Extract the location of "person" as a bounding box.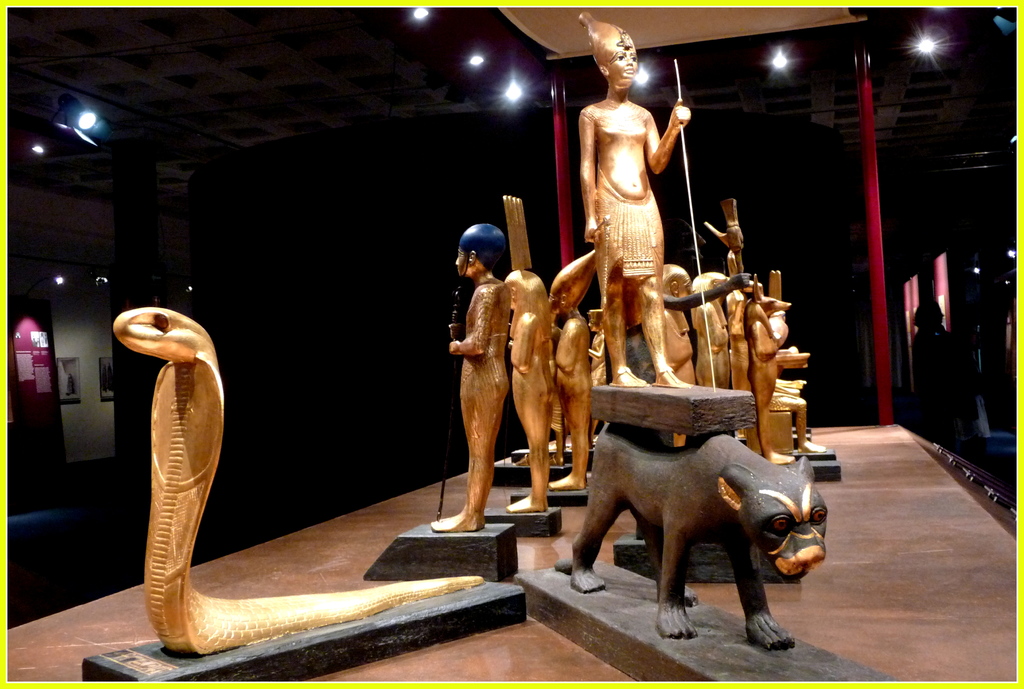
box=[574, 15, 726, 401].
